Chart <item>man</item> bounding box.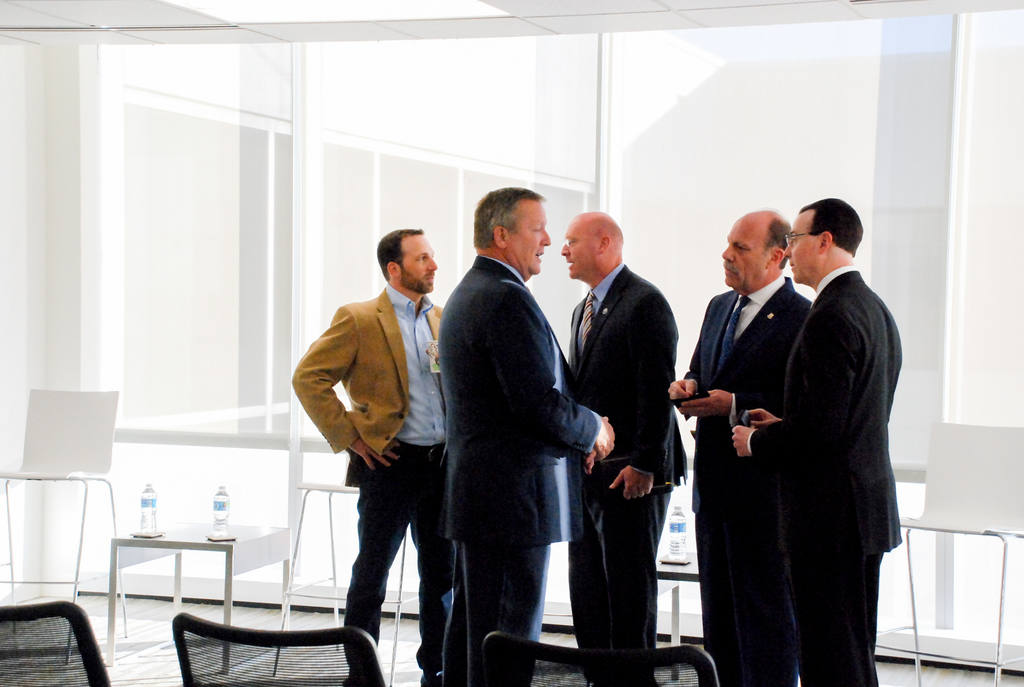
Charted: Rect(666, 209, 813, 686).
